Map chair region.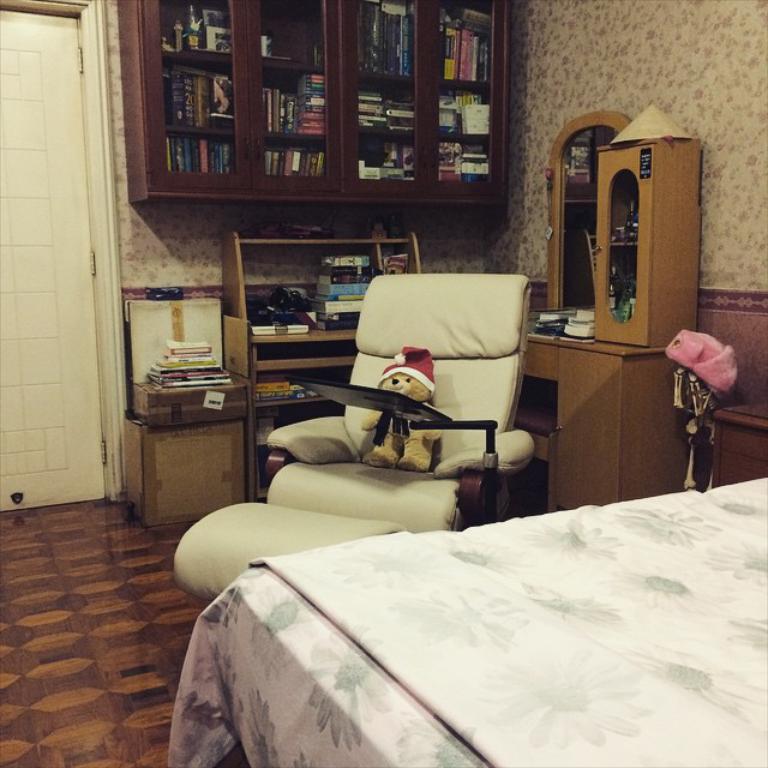
Mapped to box(168, 271, 536, 606).
